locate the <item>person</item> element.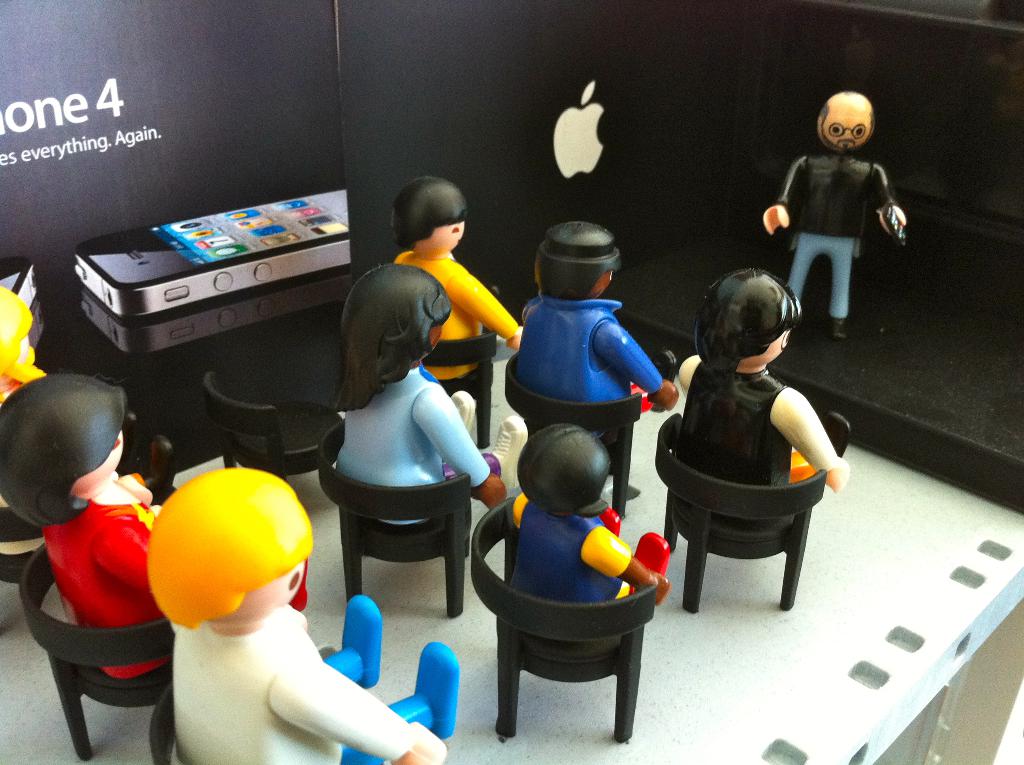
Element bbox: 0, 277, 52, 409.
